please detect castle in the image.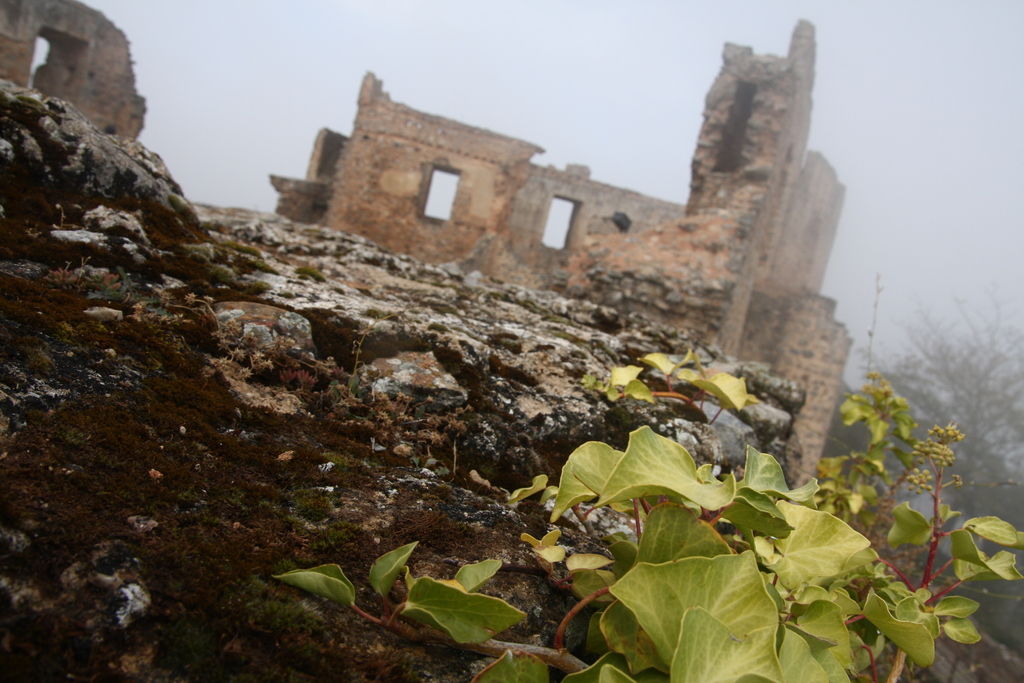
(left=280, top=21, right=833, bottom=375).
